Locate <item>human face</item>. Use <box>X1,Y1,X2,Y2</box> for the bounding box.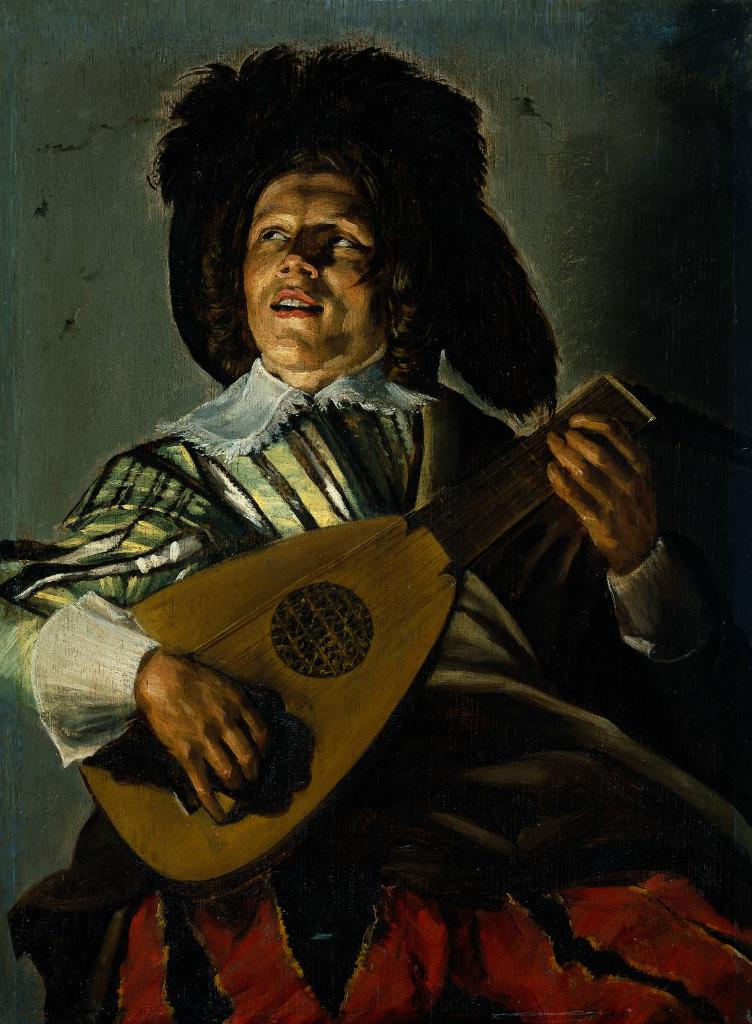
<box>240,168,361,367</box>.
